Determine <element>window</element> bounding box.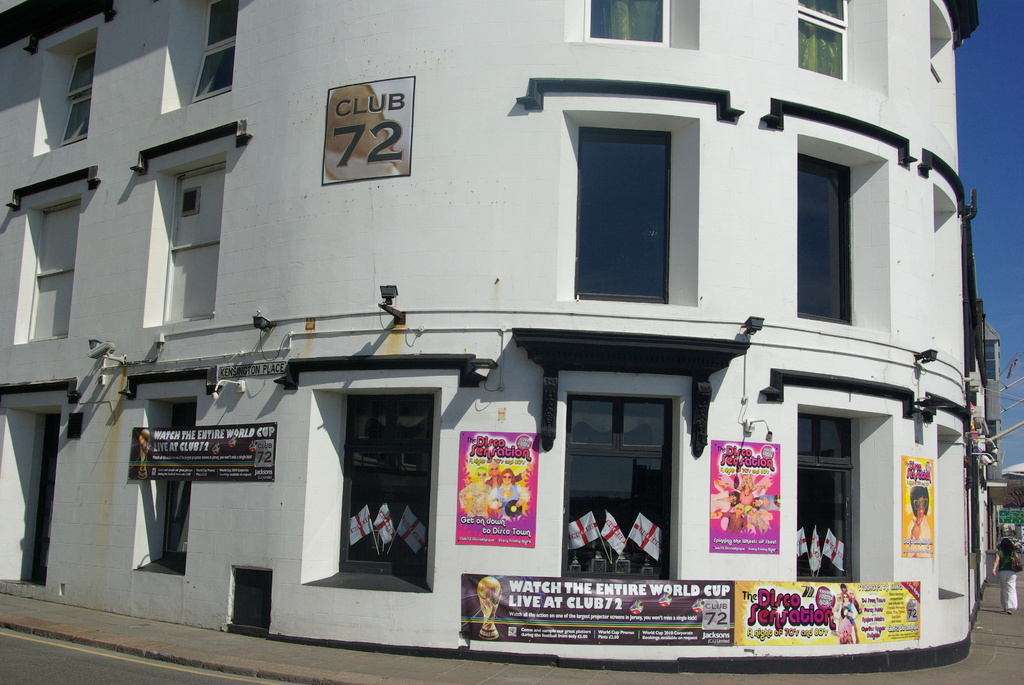
Determined: crop(575, 0, 673, 47).
